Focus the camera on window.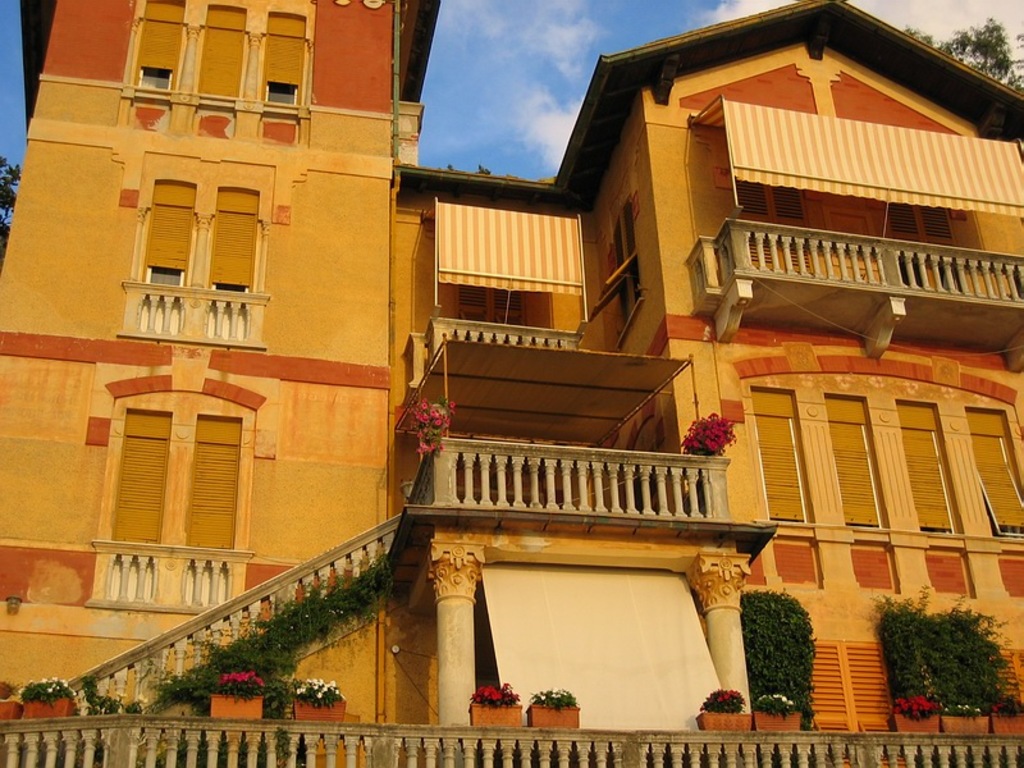
Focus region: [left=131, top=0, right=308, bottom=110].
